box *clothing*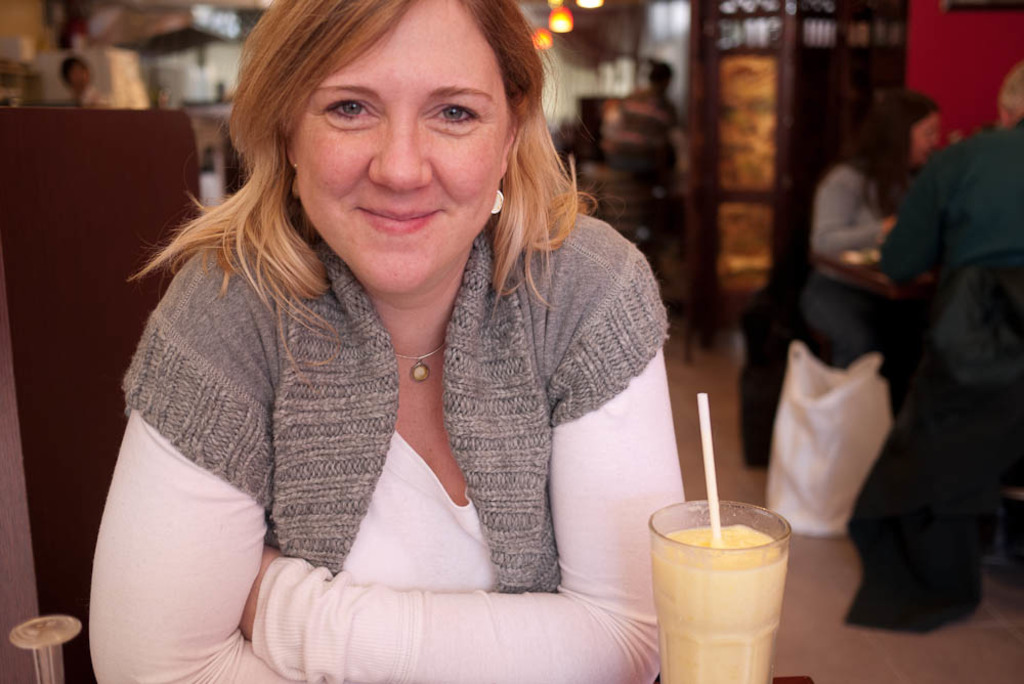
[x1=823, y1=142, x2=910, y2=416]
